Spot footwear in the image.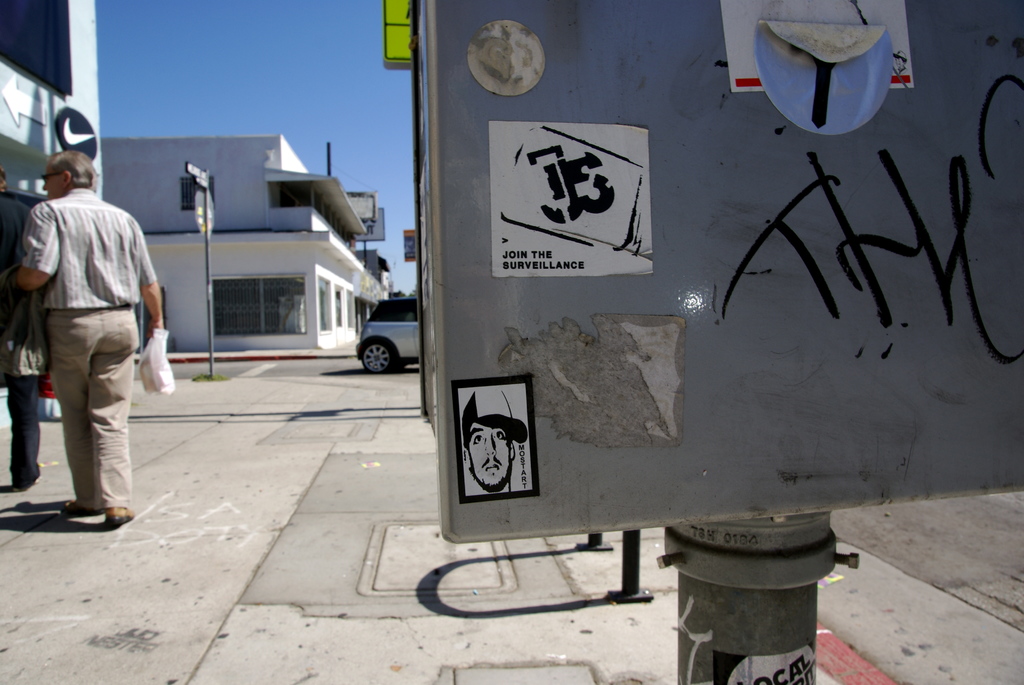
footwear found at x1=63, y1=498, x2=104, y2=517.
